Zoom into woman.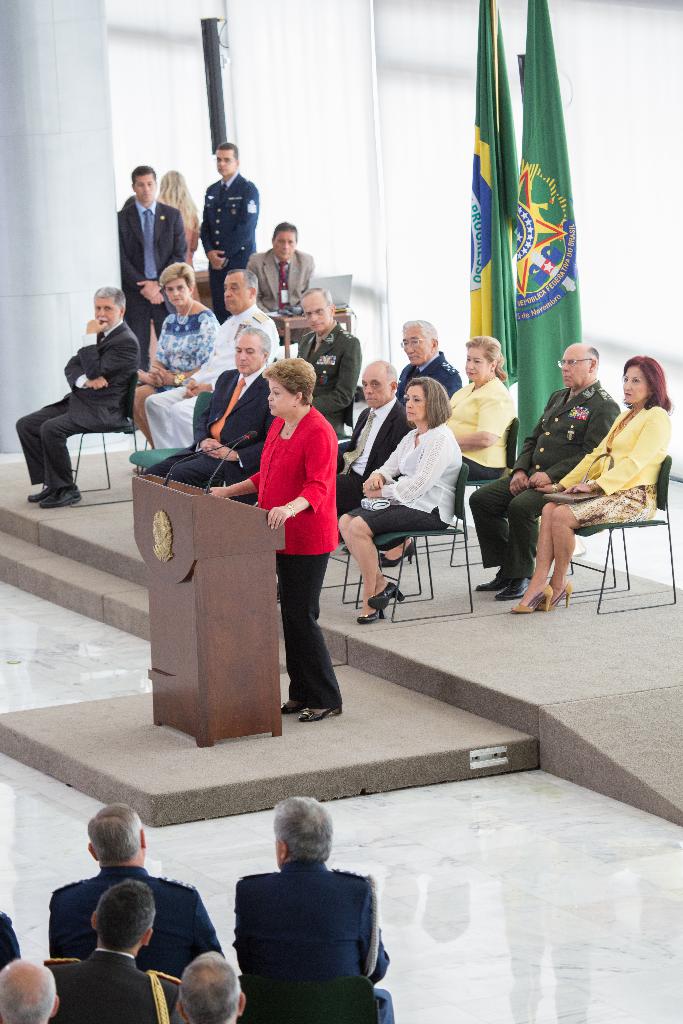
Zoom target: bbox=[128, 260, 218, 446].
